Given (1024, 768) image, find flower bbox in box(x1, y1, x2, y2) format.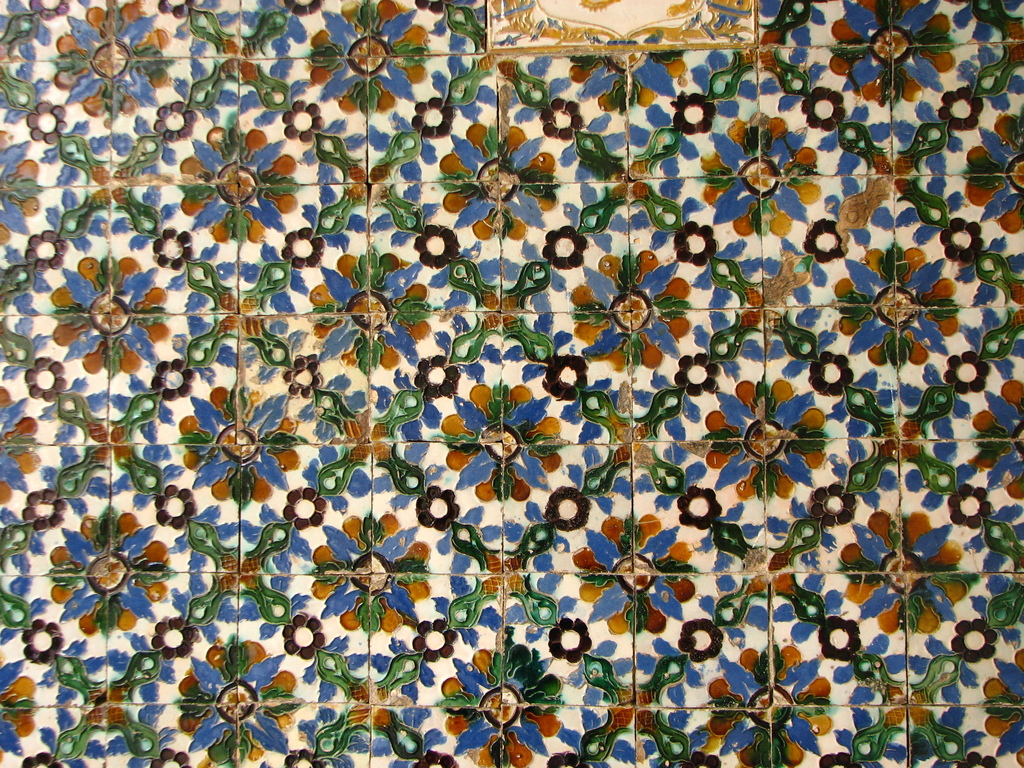
box(446, 380, 584, 504).
